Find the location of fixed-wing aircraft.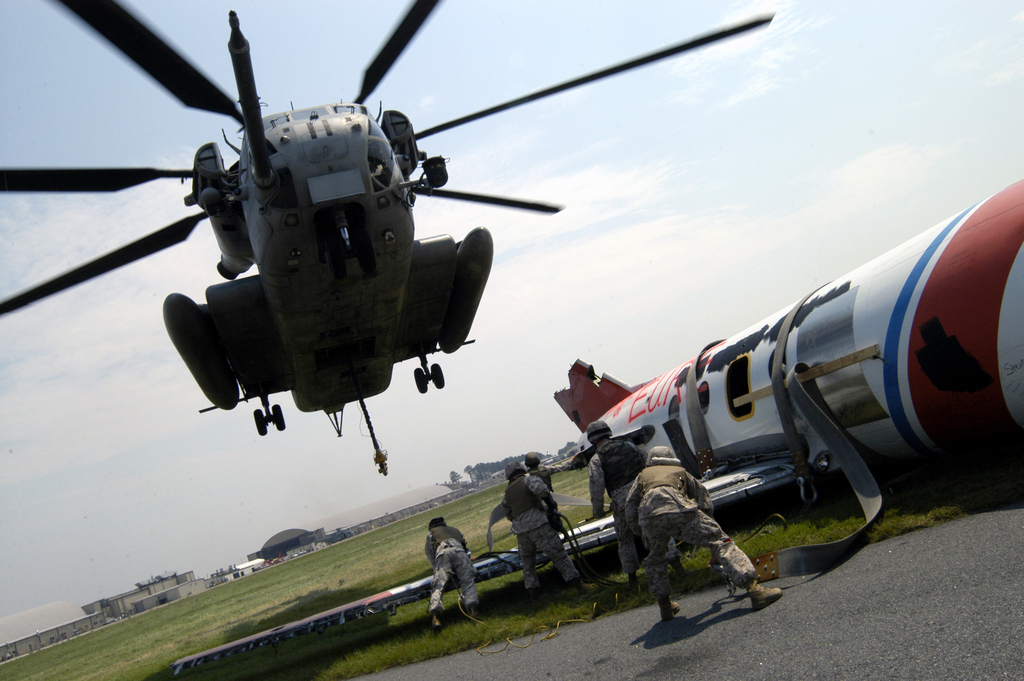
Location: 169:180:1023:678.
